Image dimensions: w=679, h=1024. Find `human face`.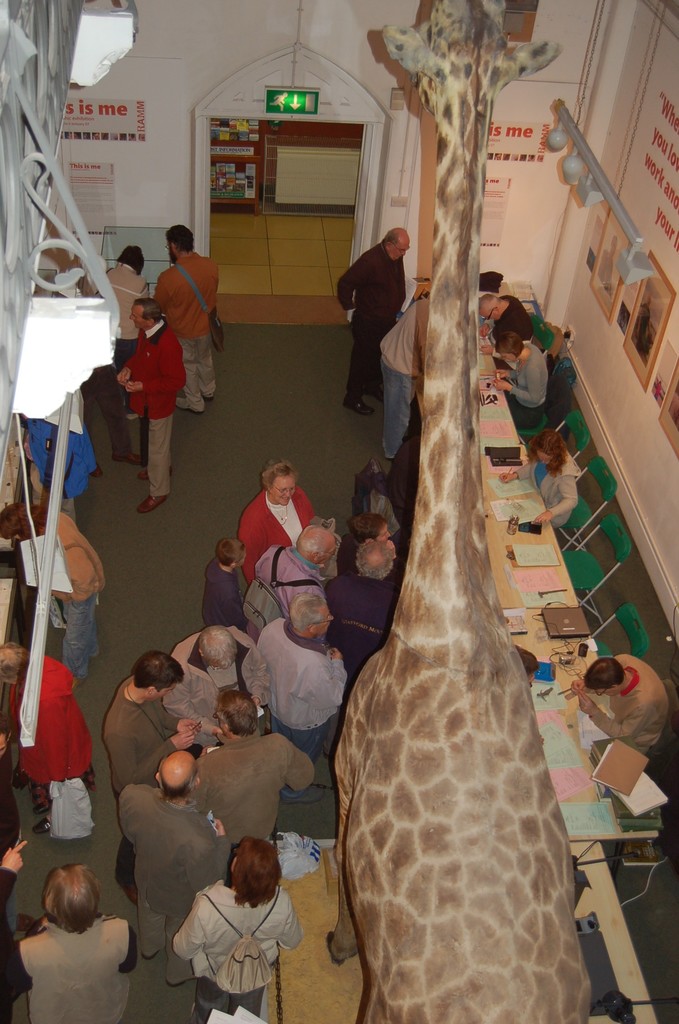
(left=313, top=604, right=335, bottom=639).
